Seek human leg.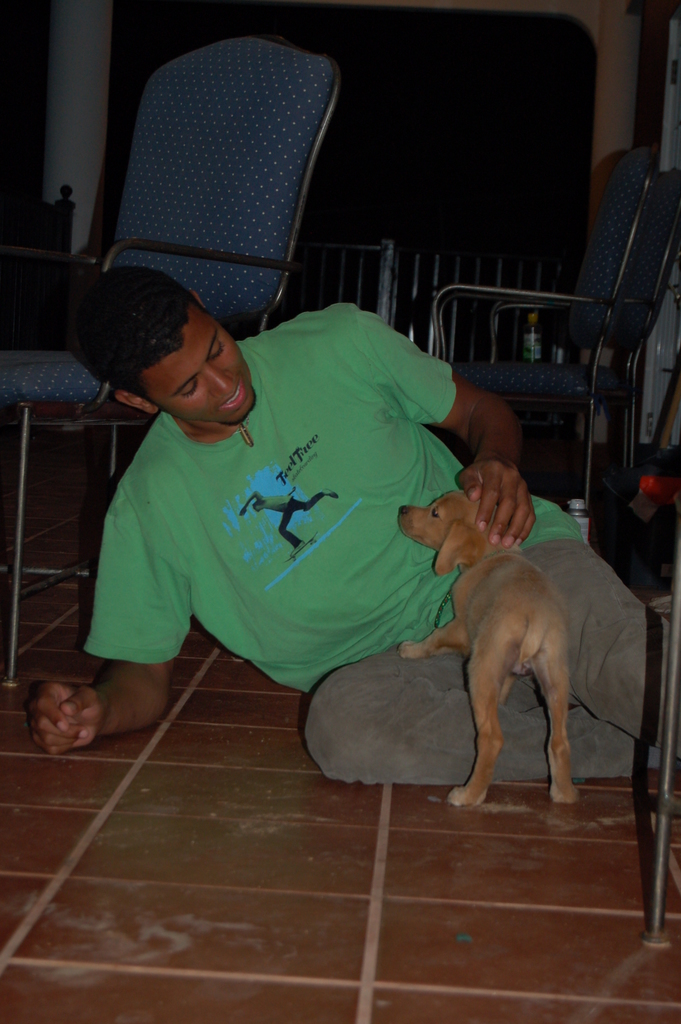
locate(304, 537, 677, 778).
